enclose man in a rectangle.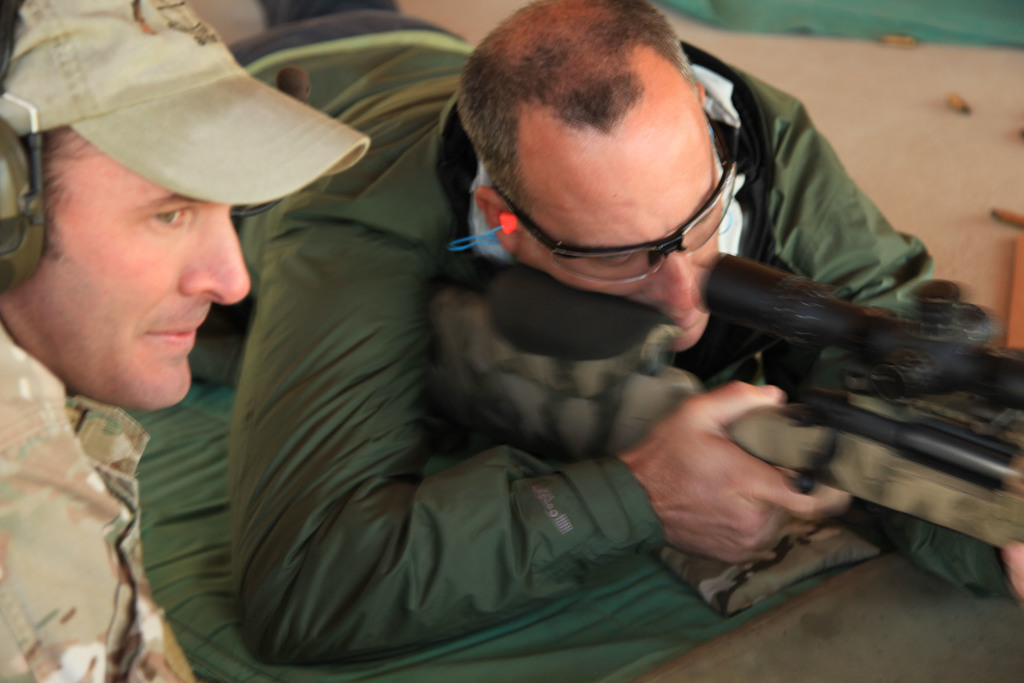
BBox(0, 0, 368, 682).
